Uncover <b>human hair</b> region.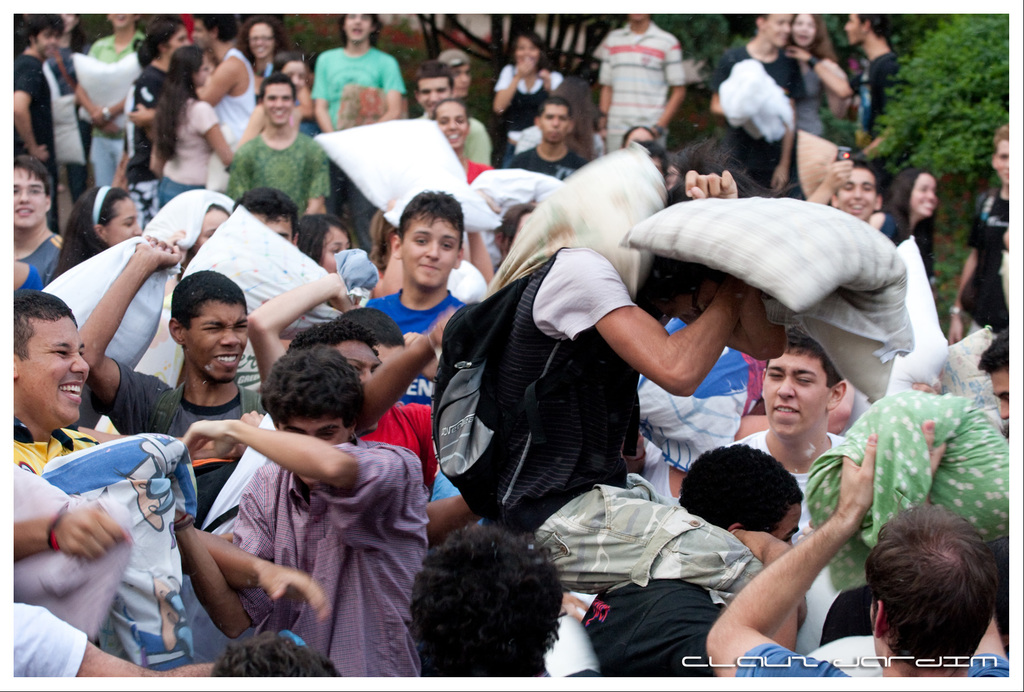
Uncovered: left=503, top=29, right=548, bottom=69.
